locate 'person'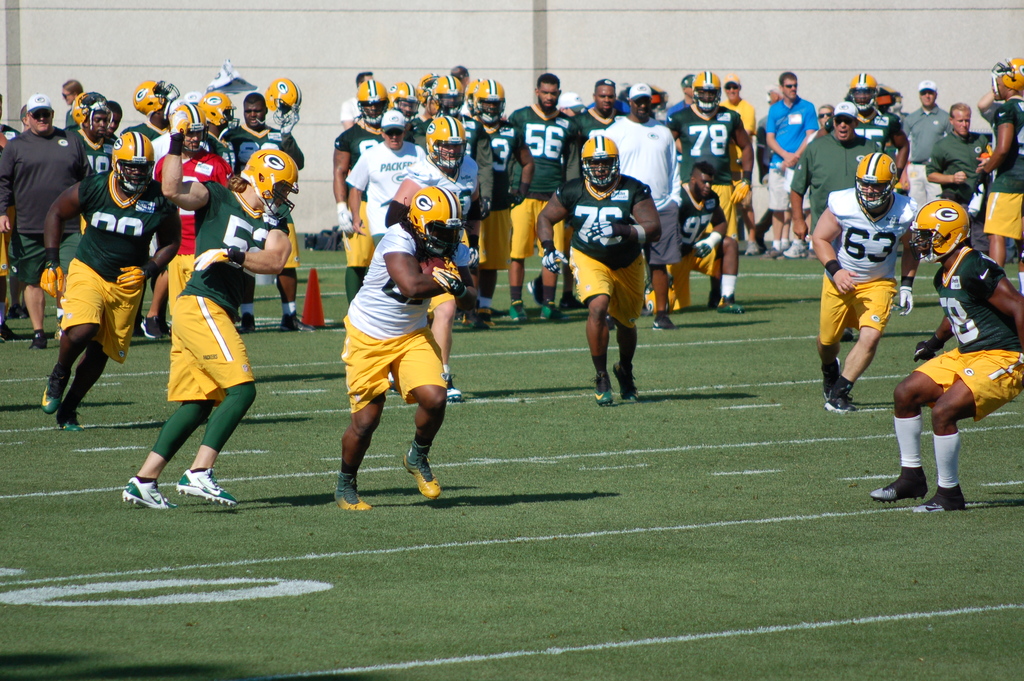
BBox(218, 91, 307, 335)
